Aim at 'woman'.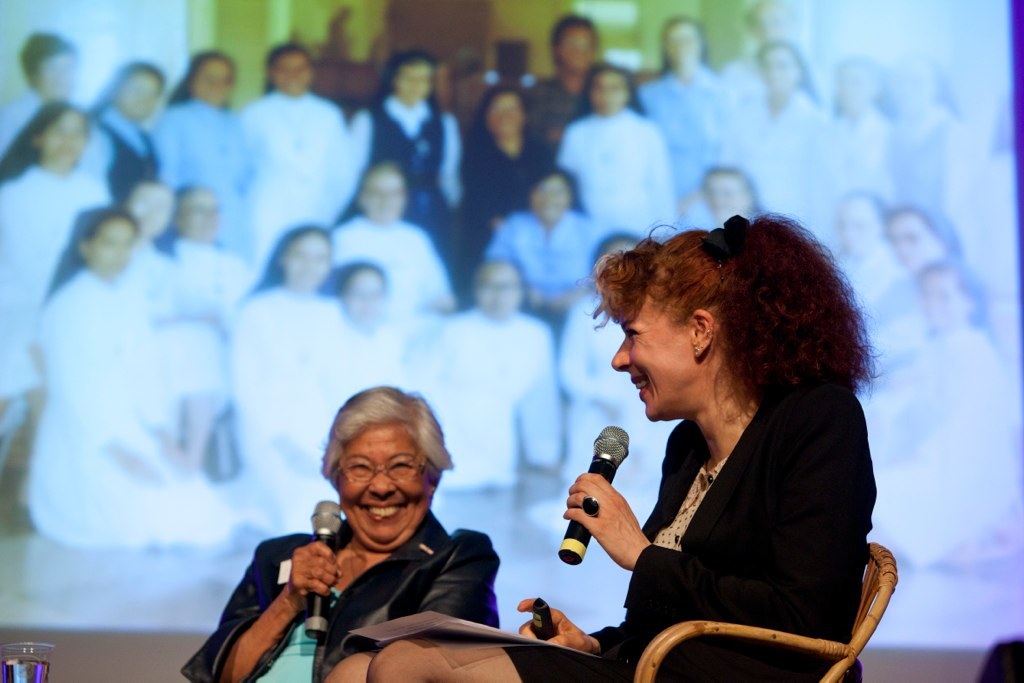
Aimed at 869,201,972,353.
